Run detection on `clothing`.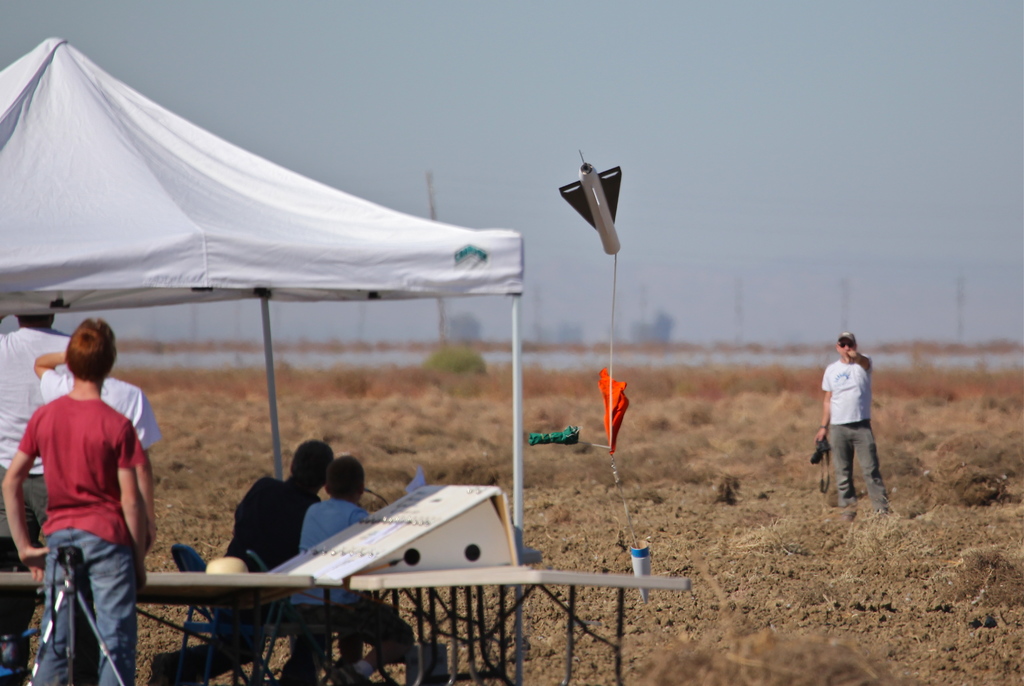
Result: Rect(286, 499, 413, 666).
